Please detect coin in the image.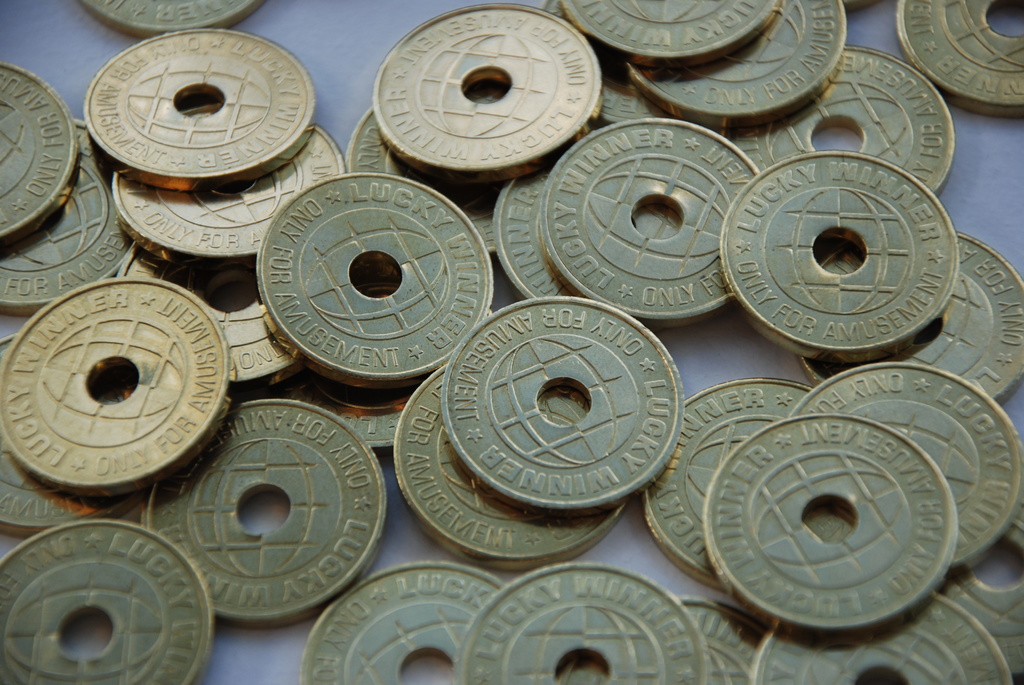
(left=719, top=44, right=950, bottom=196).
